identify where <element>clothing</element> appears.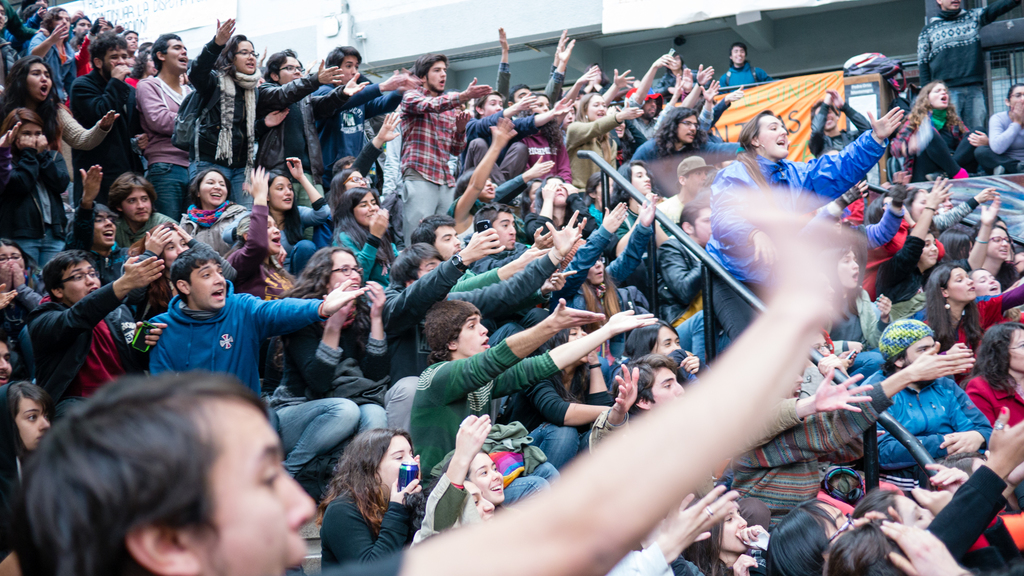
Appears at select_region(132, 68, 195, 223).
